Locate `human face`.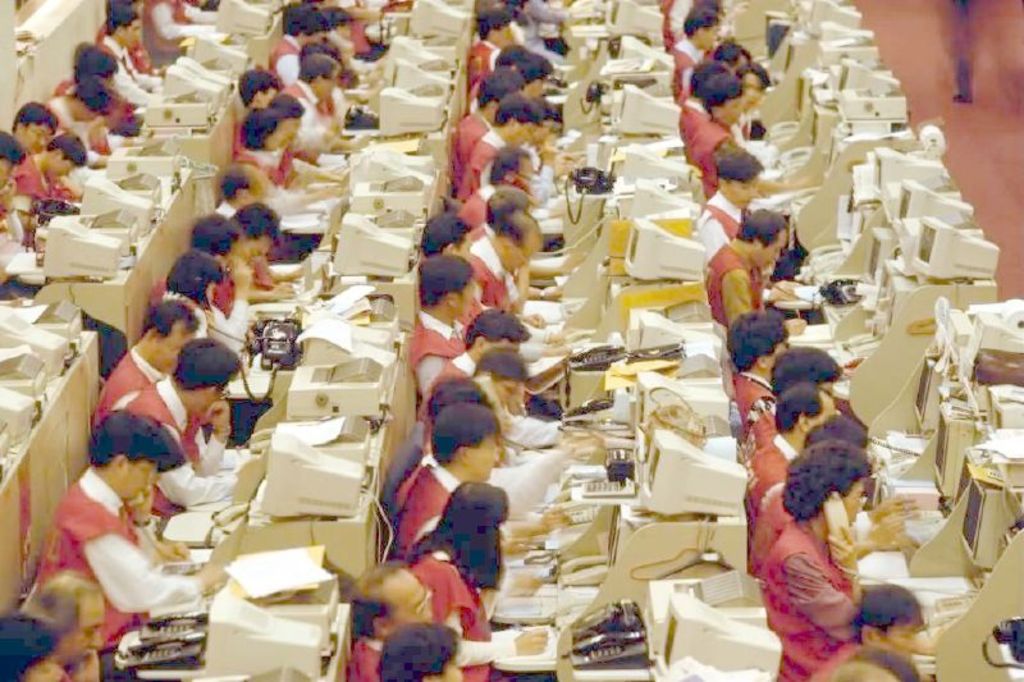
Bounding box: crop(389, 572, 434, 626).
